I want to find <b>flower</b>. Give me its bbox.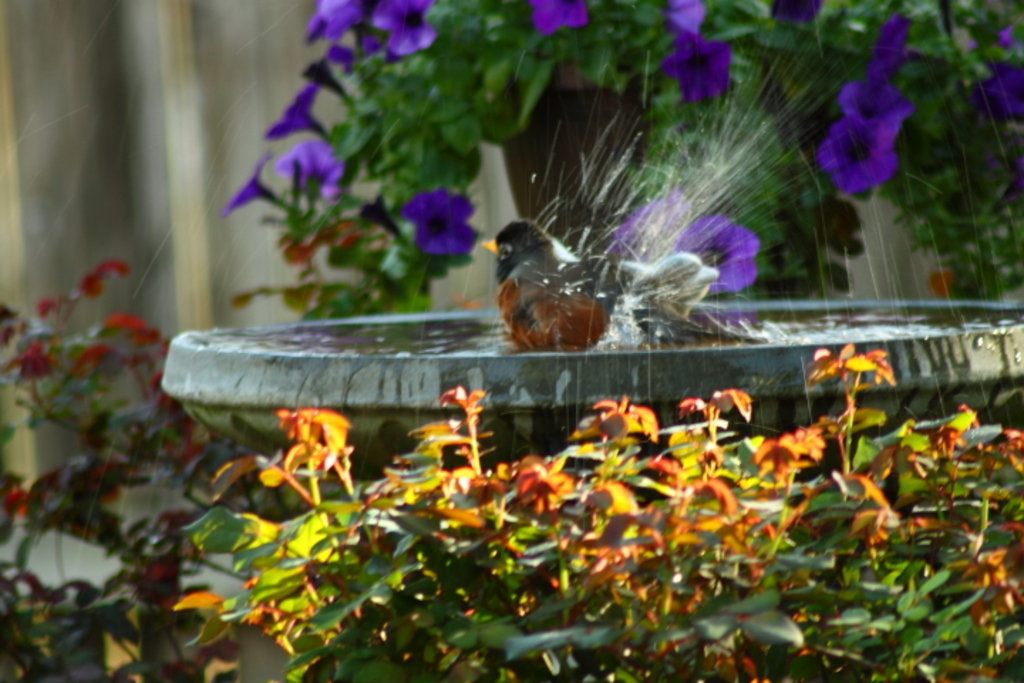
310 54 340 88.
